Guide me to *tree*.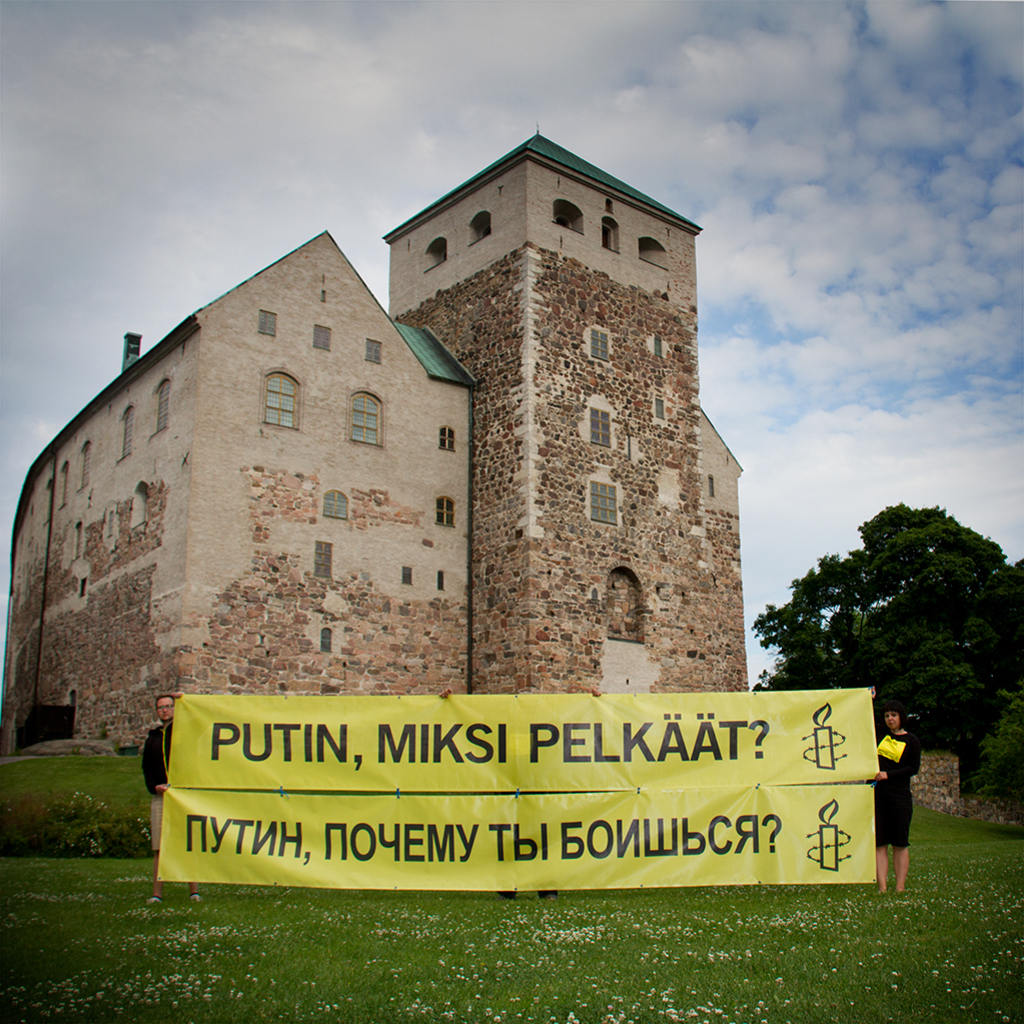
Guidance: bbox=(754, 665, 796, 686).
